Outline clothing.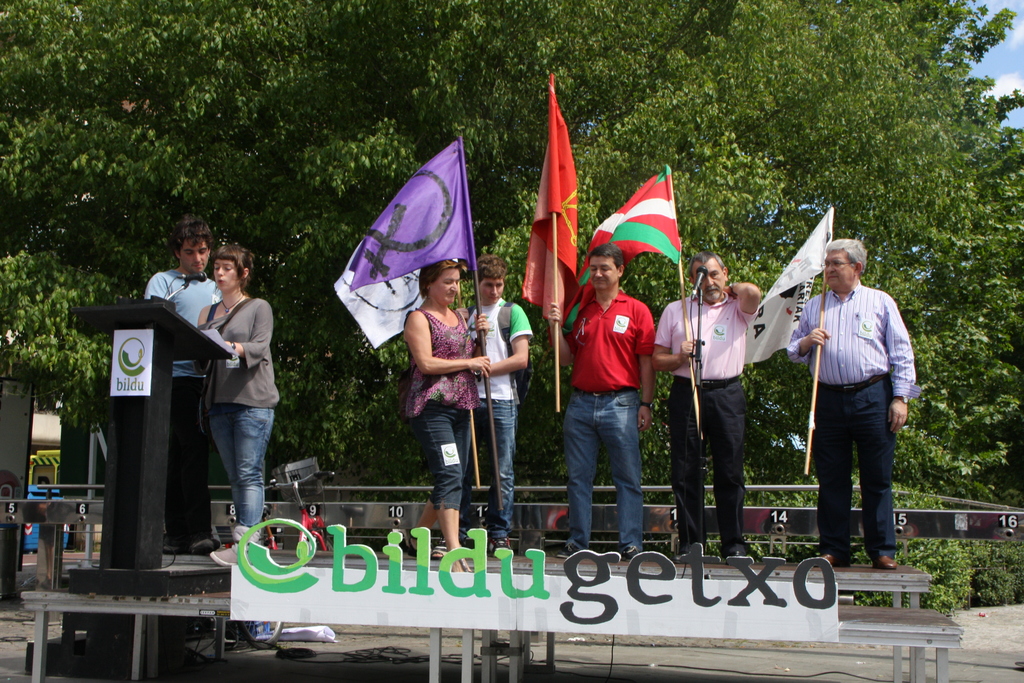
Outline: [651,293,757,550].
